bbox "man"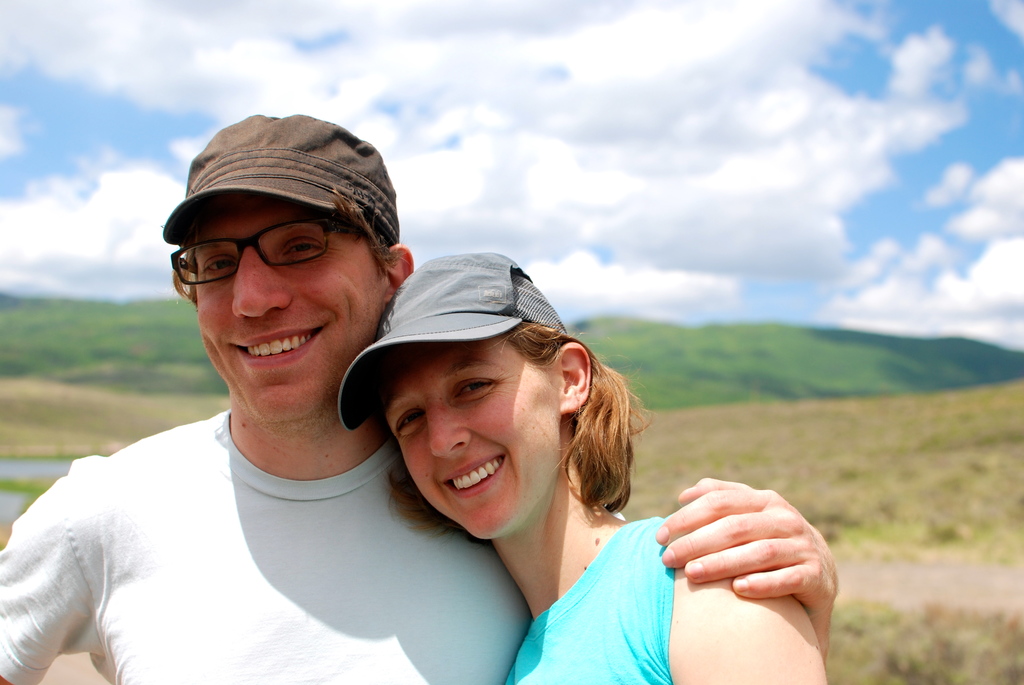
<box>0,108,844,684</box>
